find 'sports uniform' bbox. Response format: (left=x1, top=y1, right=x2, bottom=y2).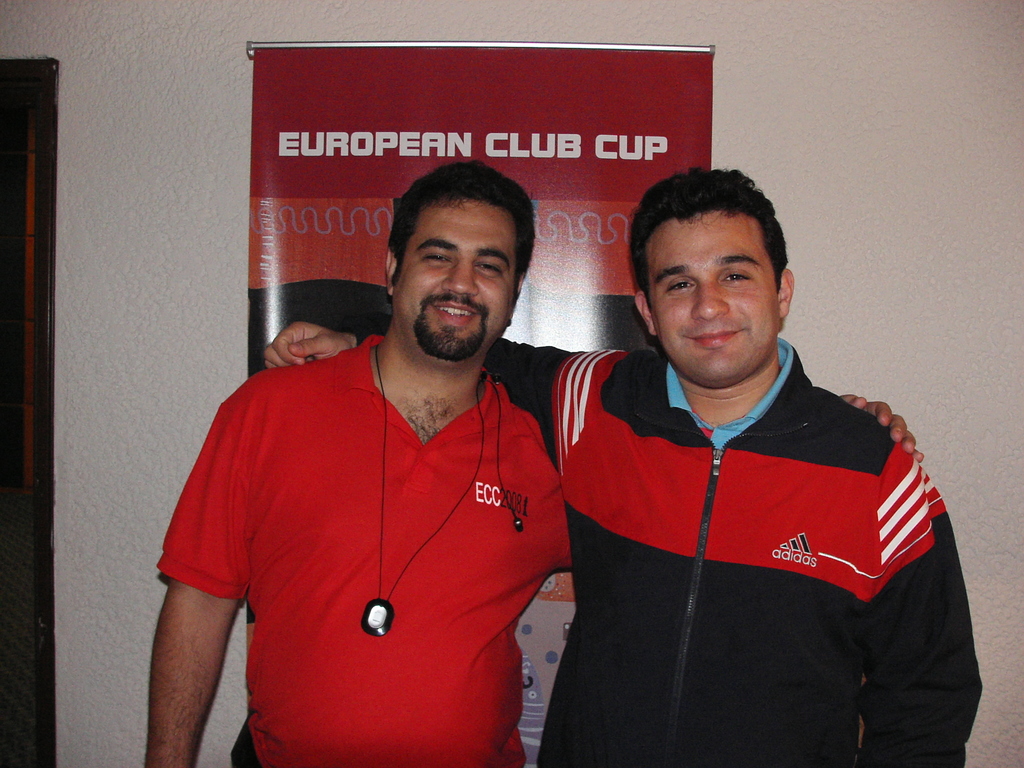
(left=350, top=333, right=976, bottom=767).
